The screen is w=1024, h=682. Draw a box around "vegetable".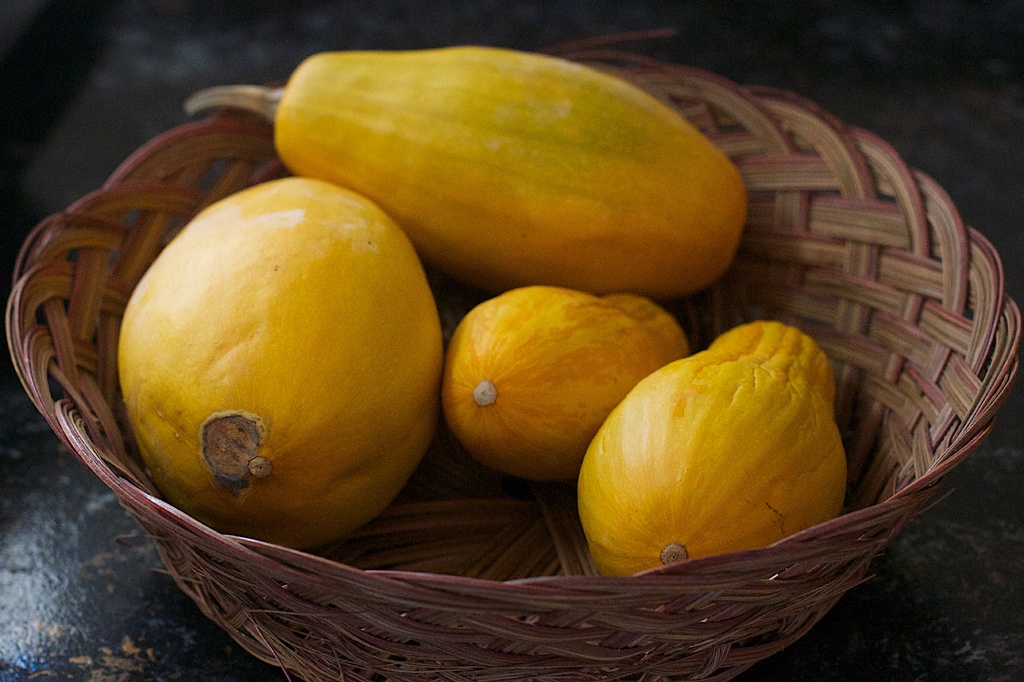
444,280,691,482.
